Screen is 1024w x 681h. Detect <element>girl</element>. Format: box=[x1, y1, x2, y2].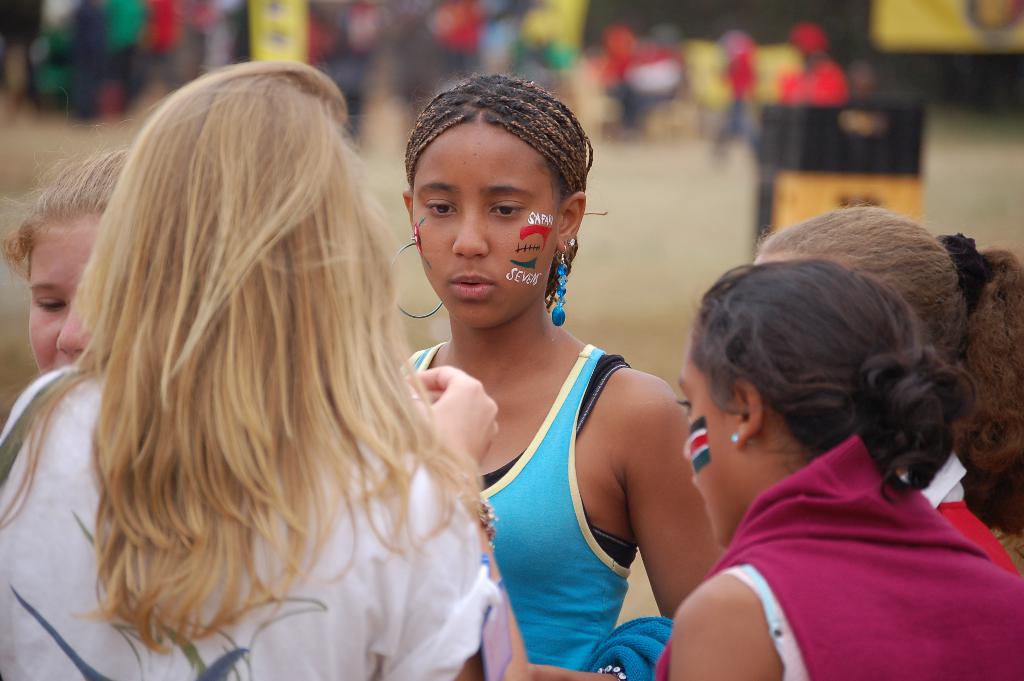
box=[0, 58, 531, 680].
